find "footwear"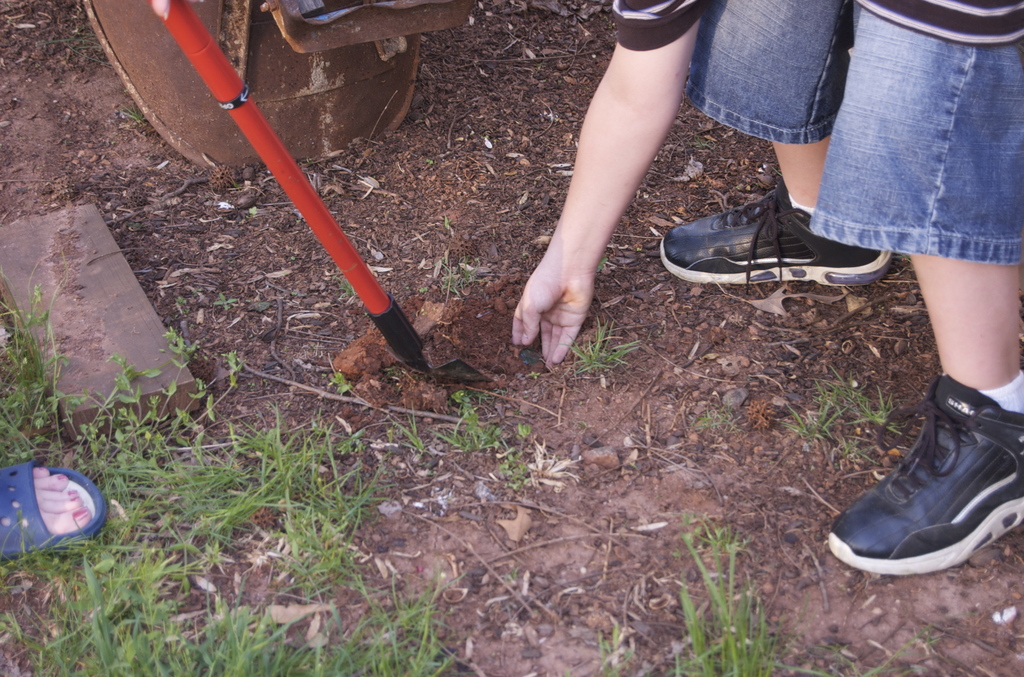
0/460/105/564
